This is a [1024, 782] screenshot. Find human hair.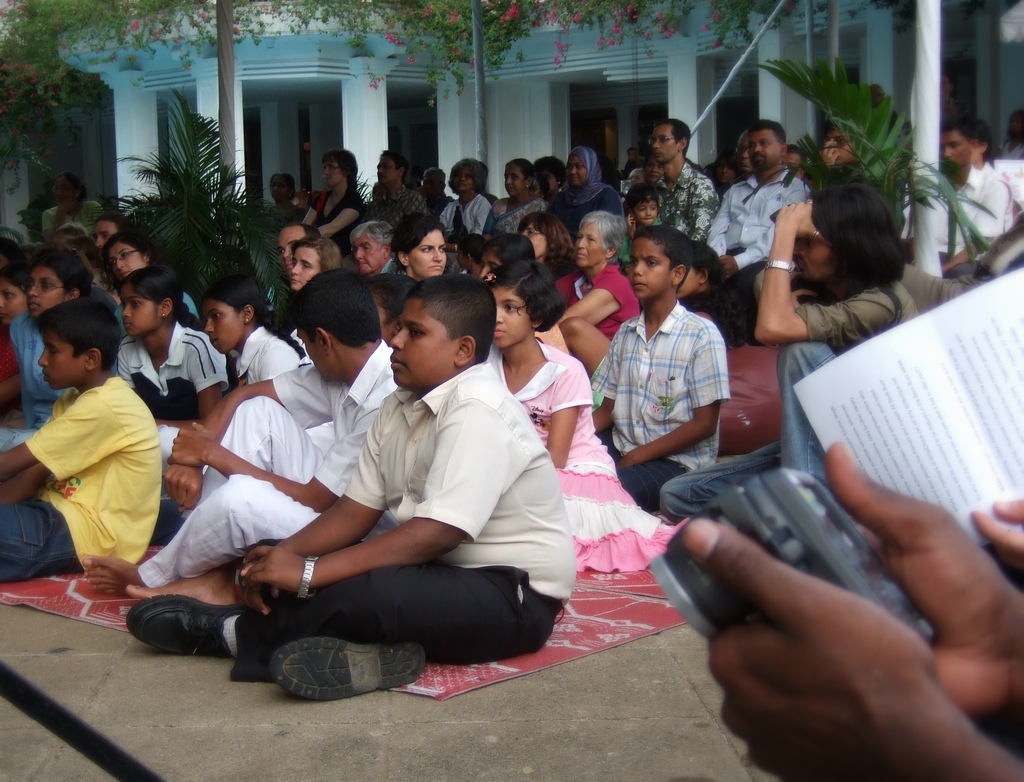
Bounding box: bbox=[489, 266, 567, 333].
